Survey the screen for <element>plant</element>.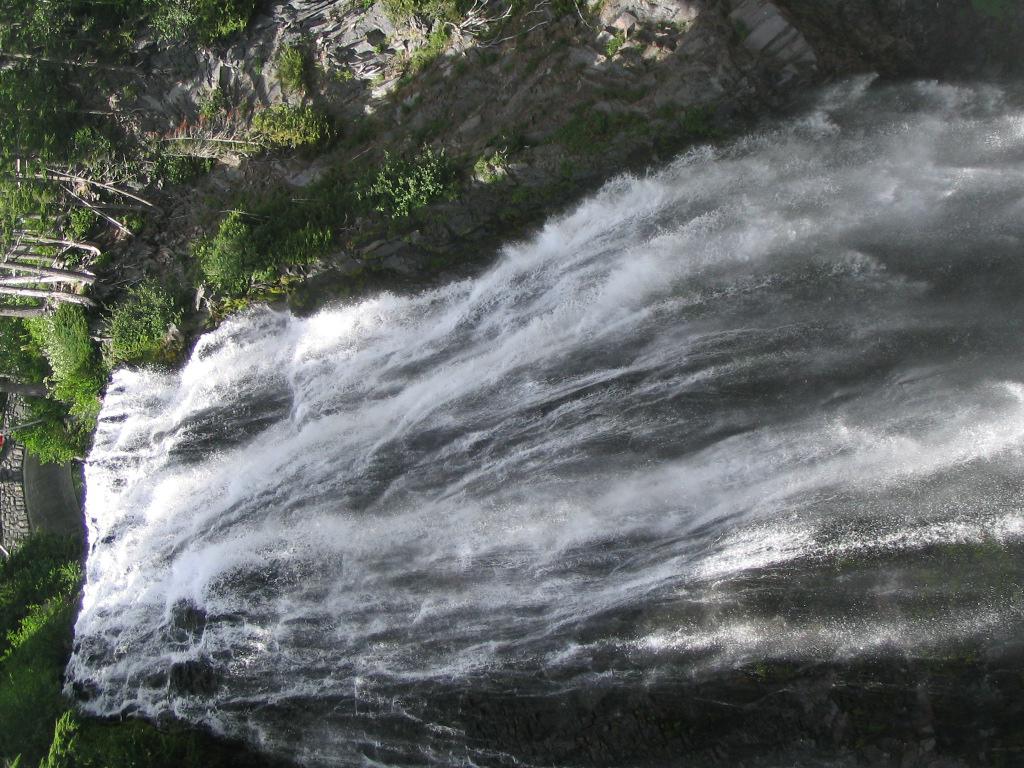
Survey found: left=293, top=160, right=366, bottom=260.
